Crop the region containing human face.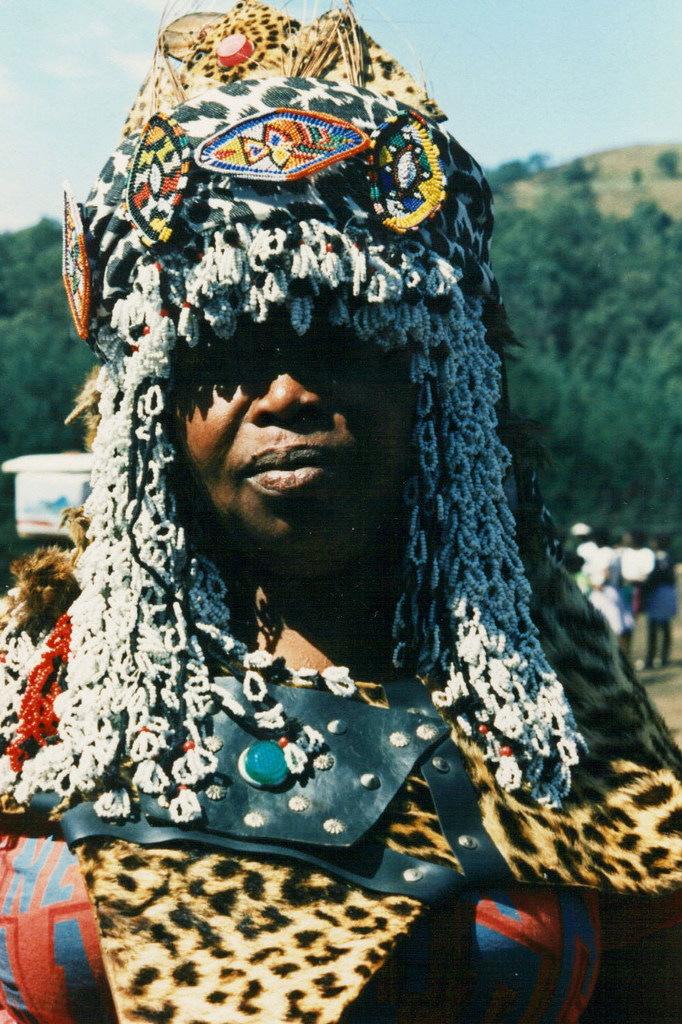
Crop region: x1=174, y1=314, x2=419, y2=549.
